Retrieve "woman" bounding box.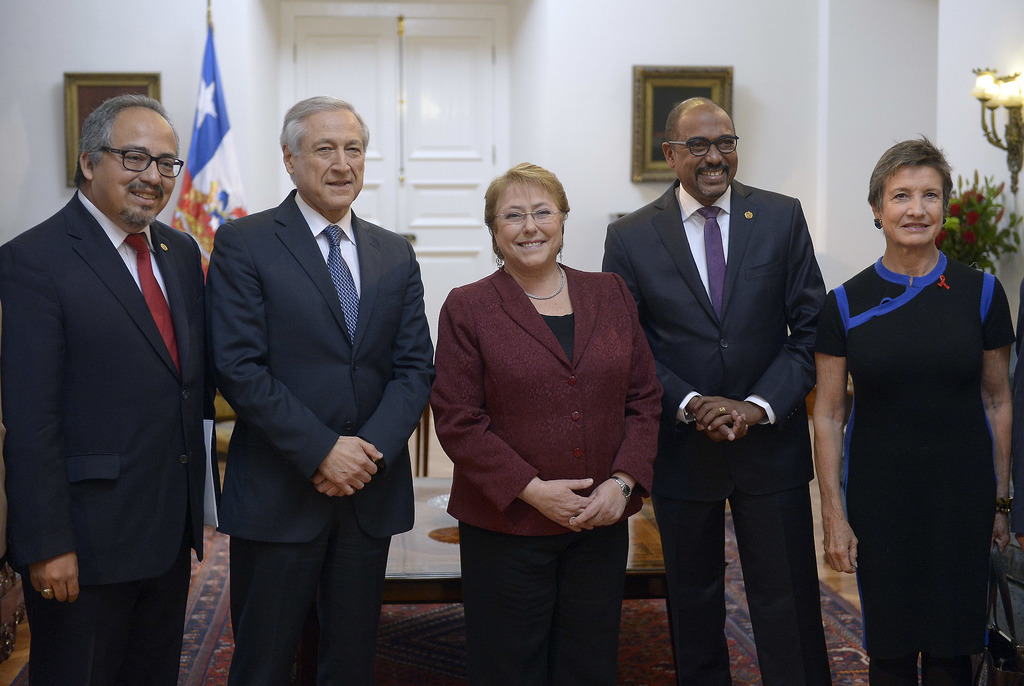
Bounding box: x1=428, y1=161, x2=669, y2=685.
